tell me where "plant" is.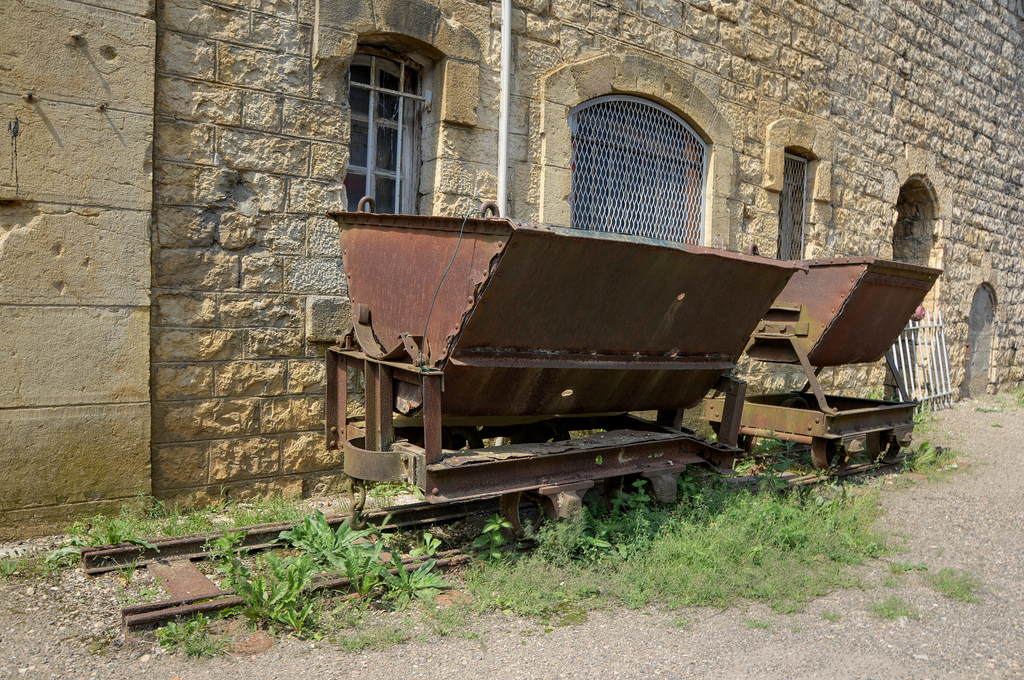
"plant" is at locate(116, 539, 164, 606).
